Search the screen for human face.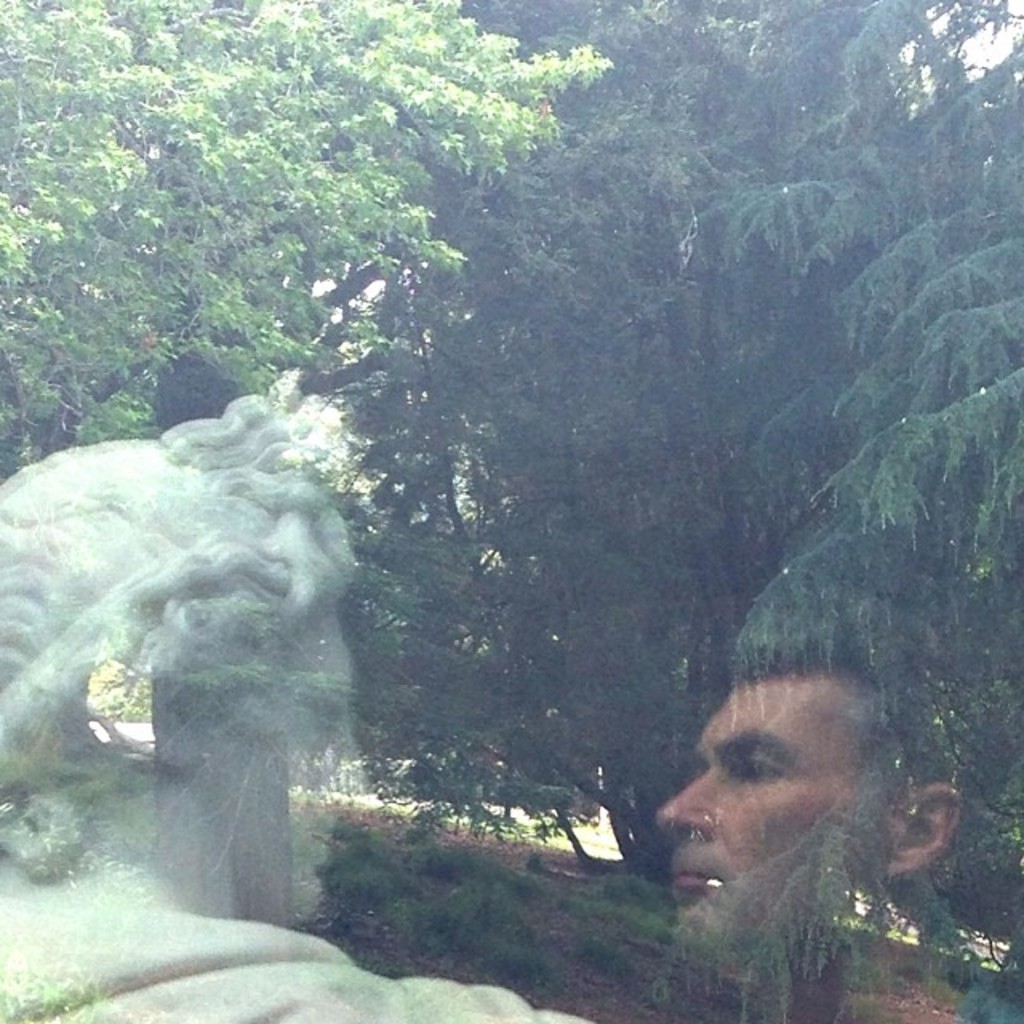
Found at bbox=(653, 658, 899, 954).
